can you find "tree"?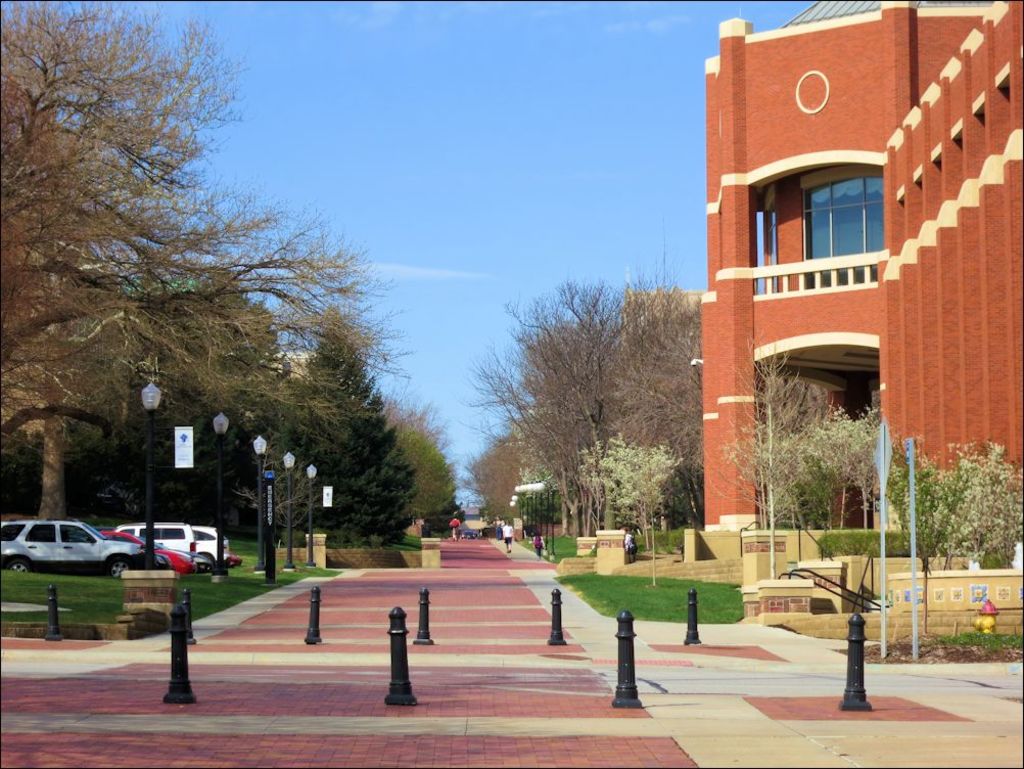
Yes, bounding box: detection(459, 447, 487, 512).
